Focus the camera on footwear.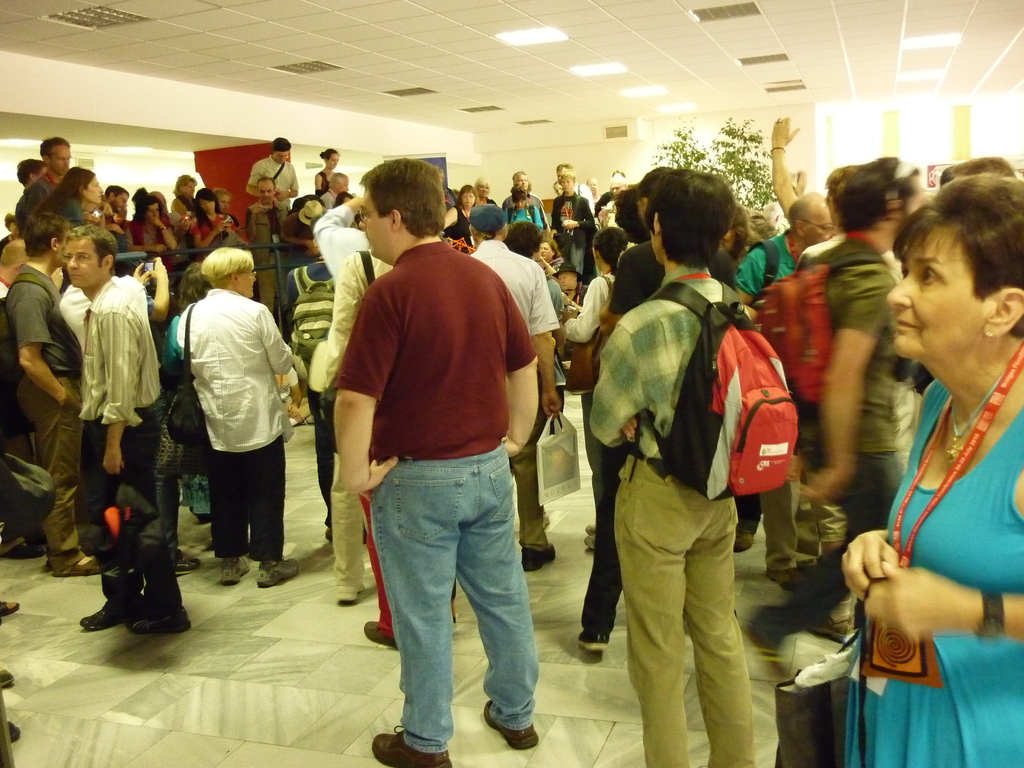
Focus region: bbox(6, 540, 45, 560).
